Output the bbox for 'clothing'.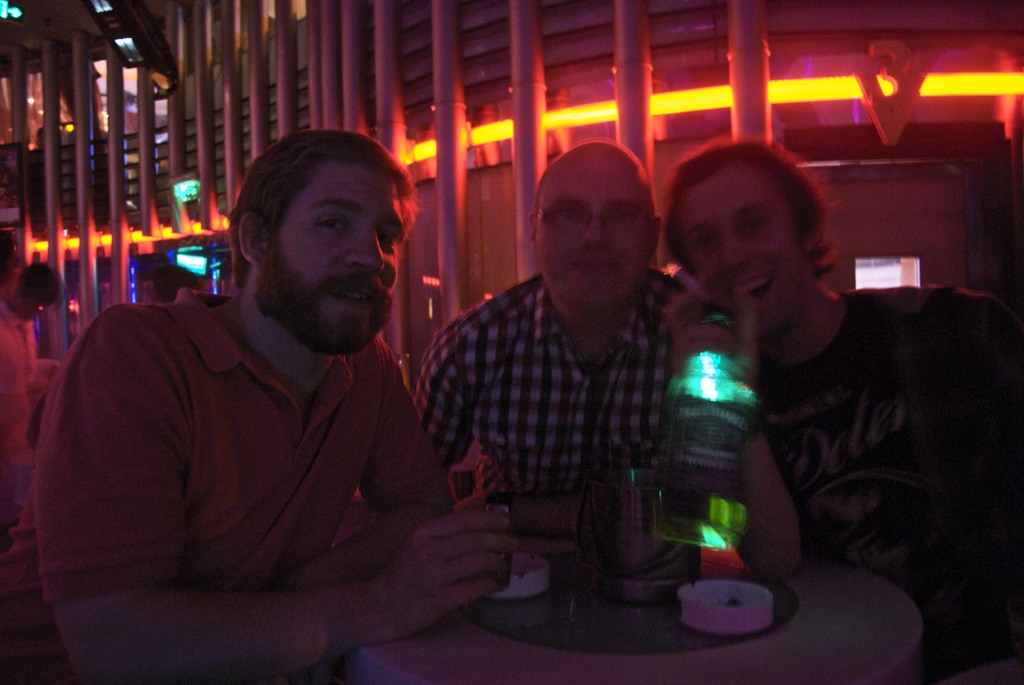
pyautogui.locateOnScreen(742, 282, 1023, 684).
